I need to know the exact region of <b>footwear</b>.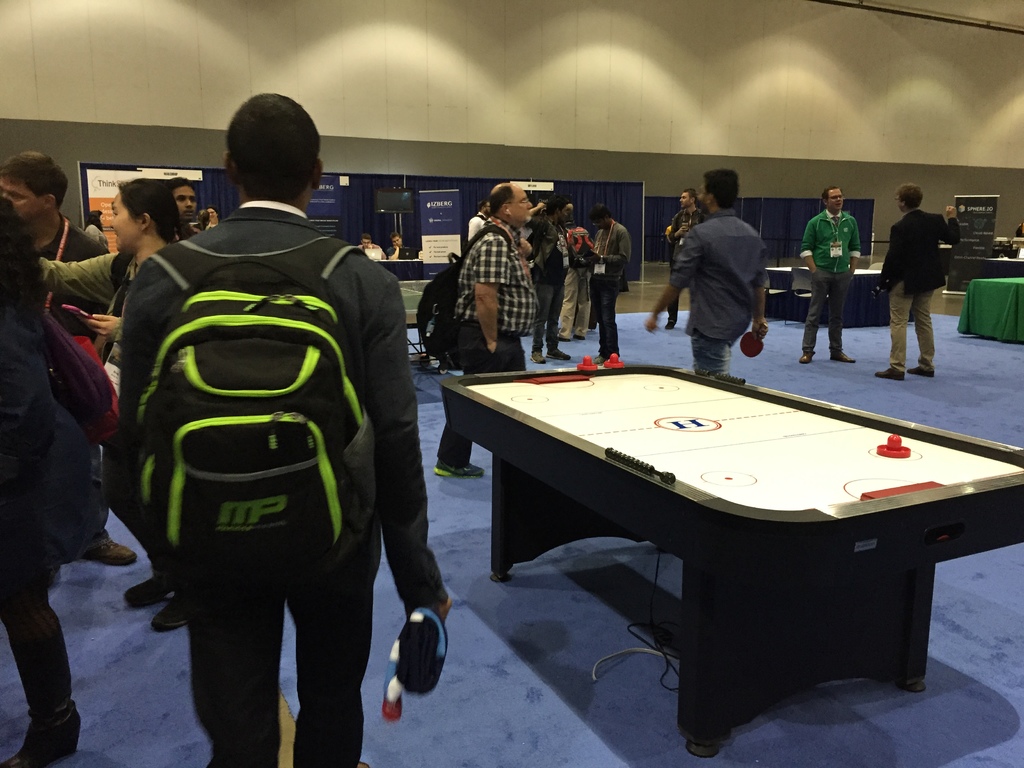
Region: (0, 704, 82, 767).
